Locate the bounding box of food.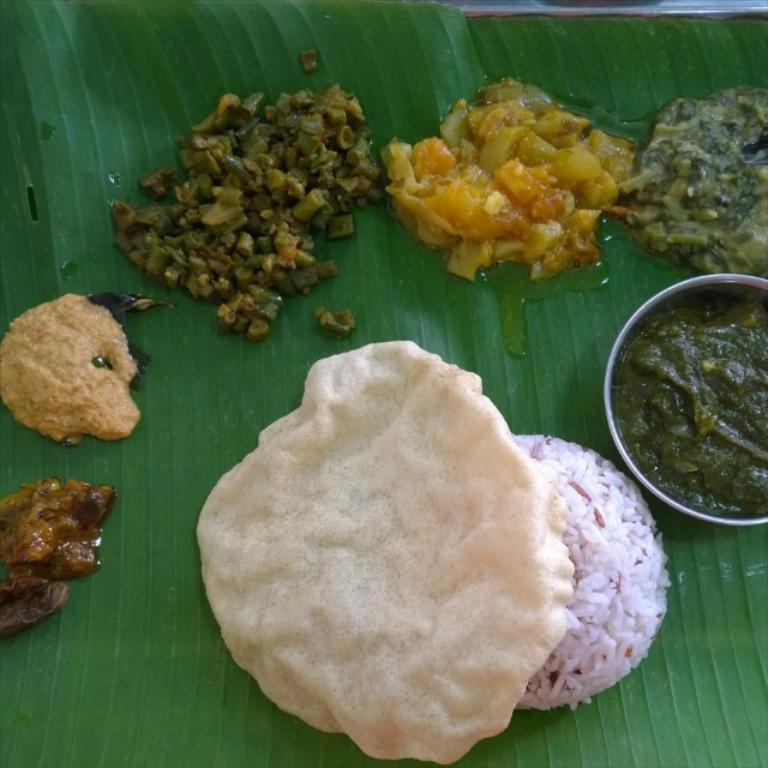
Bounding box: Rect(624, 78, 767, 277).
